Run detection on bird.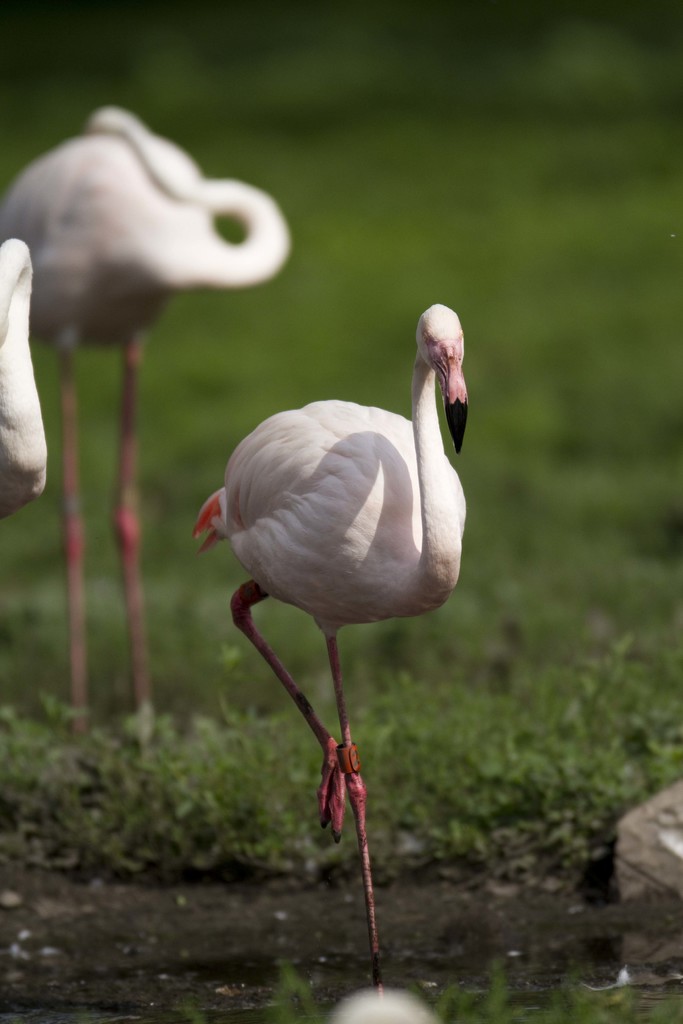
Result: l=182, t=308, r=488, b=871.
